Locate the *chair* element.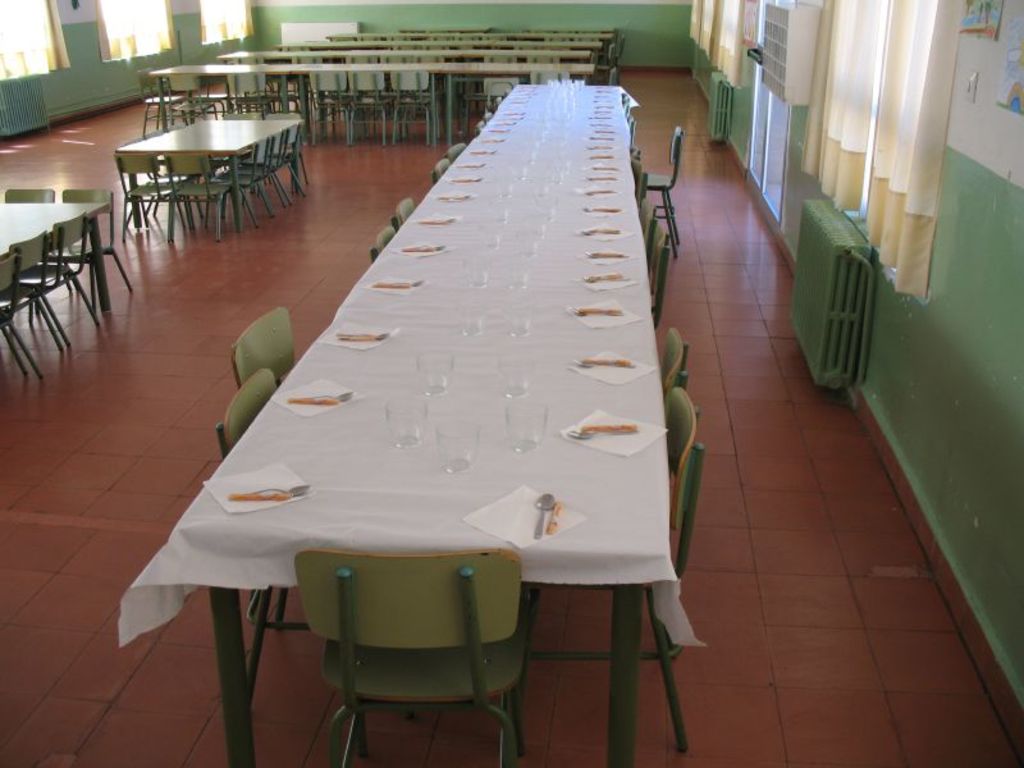
Element bbox: locate(411, 52, 442, 61).
